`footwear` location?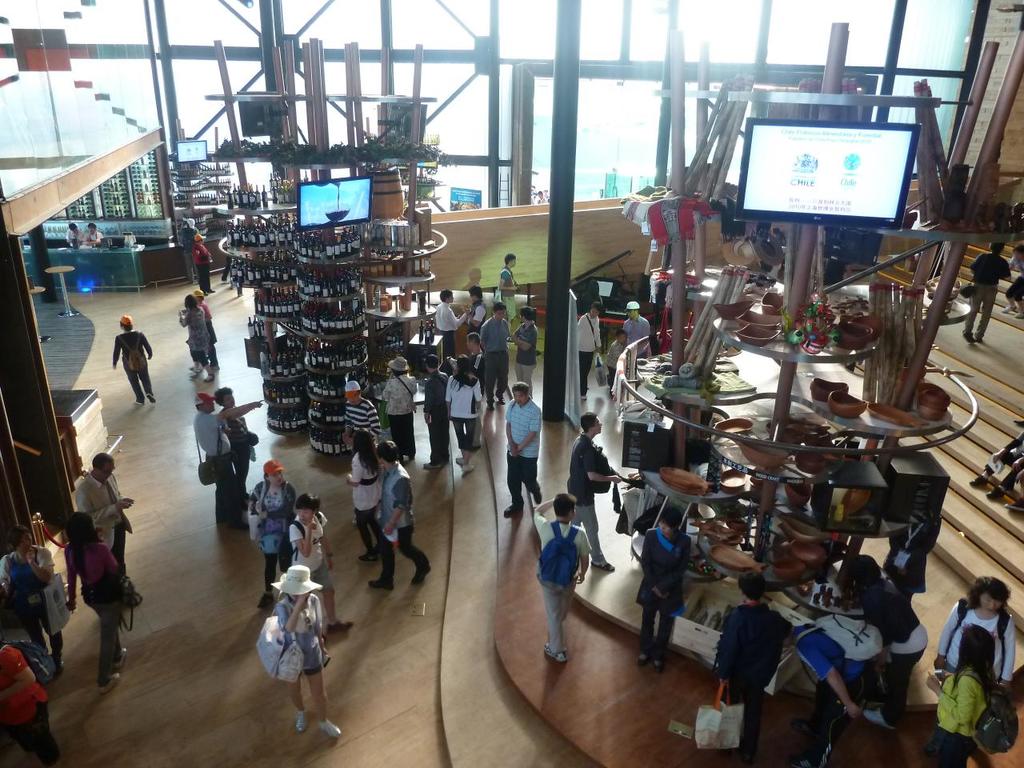
[left=502, top=494, right=520, bottom=528]
